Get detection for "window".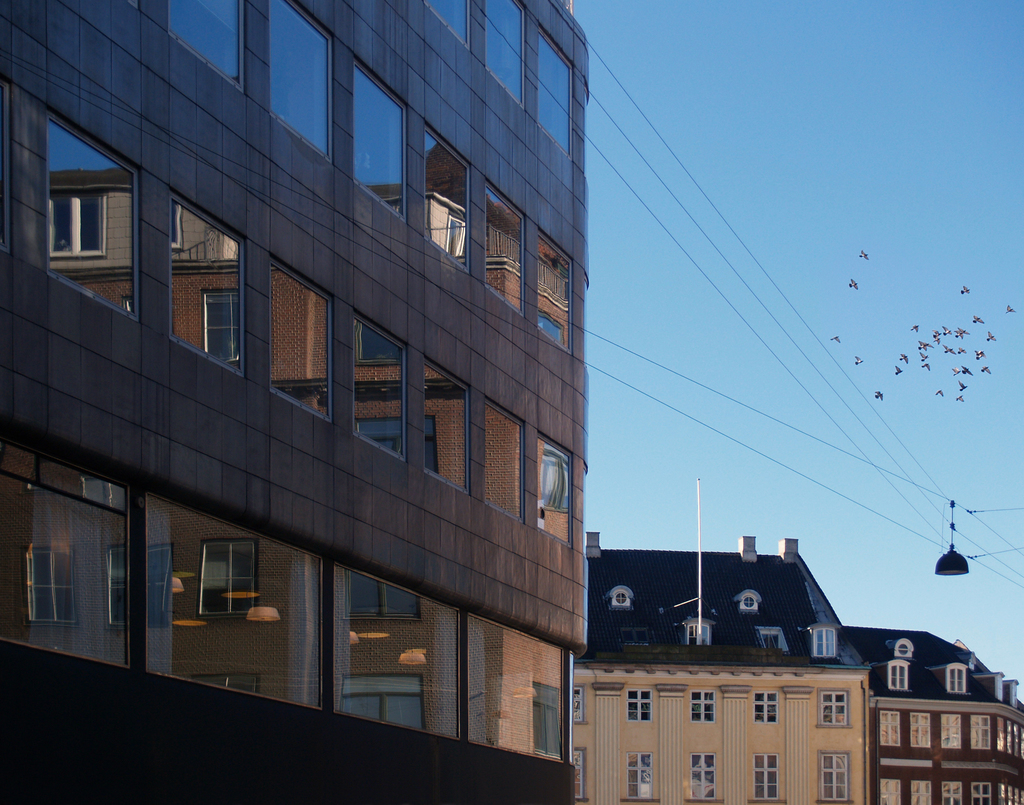
Detection: [946,667,970,696].
